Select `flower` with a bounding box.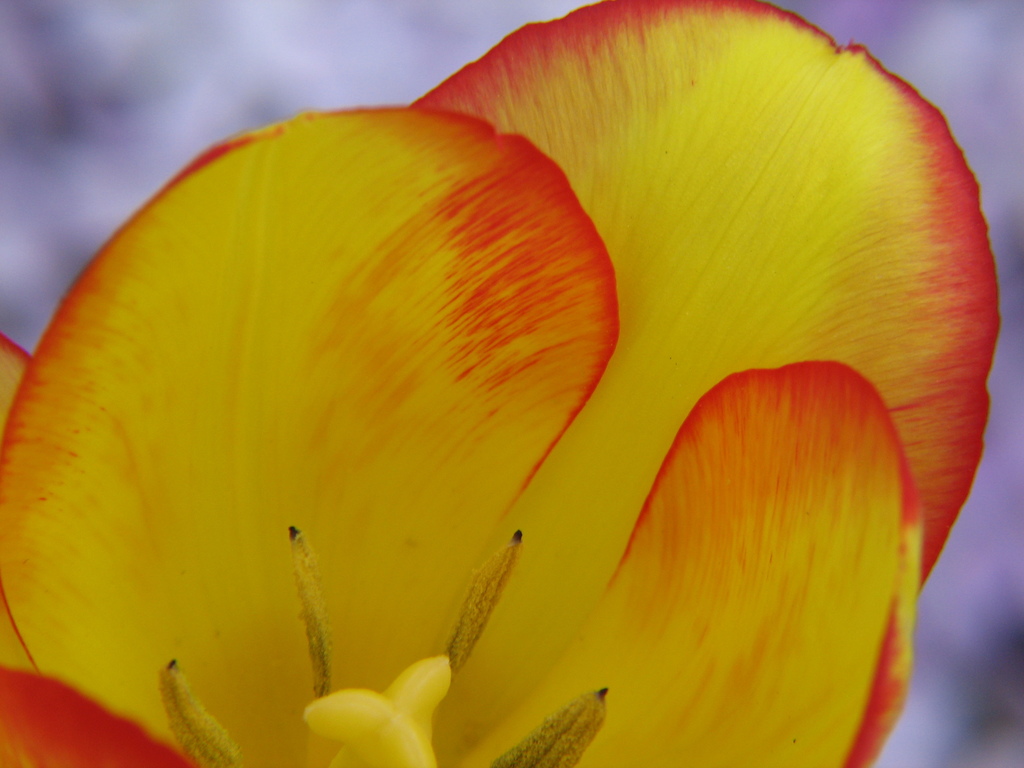
rect(102, 0, 1023, 751).
